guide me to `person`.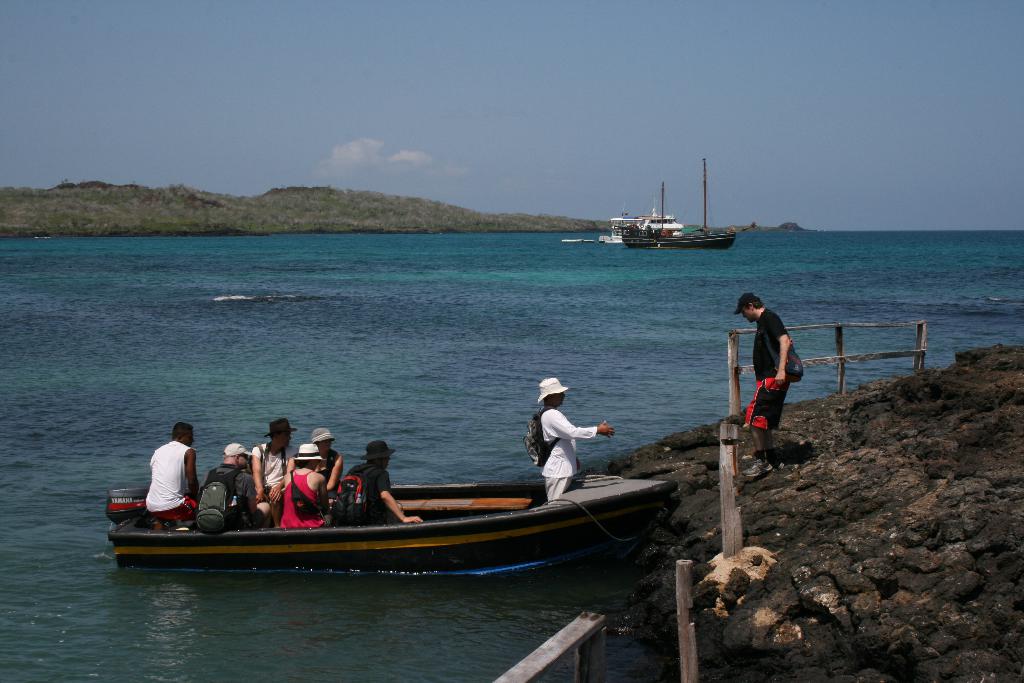
Guidance: <bbox>333, 436, 422, 525</bbox>.
